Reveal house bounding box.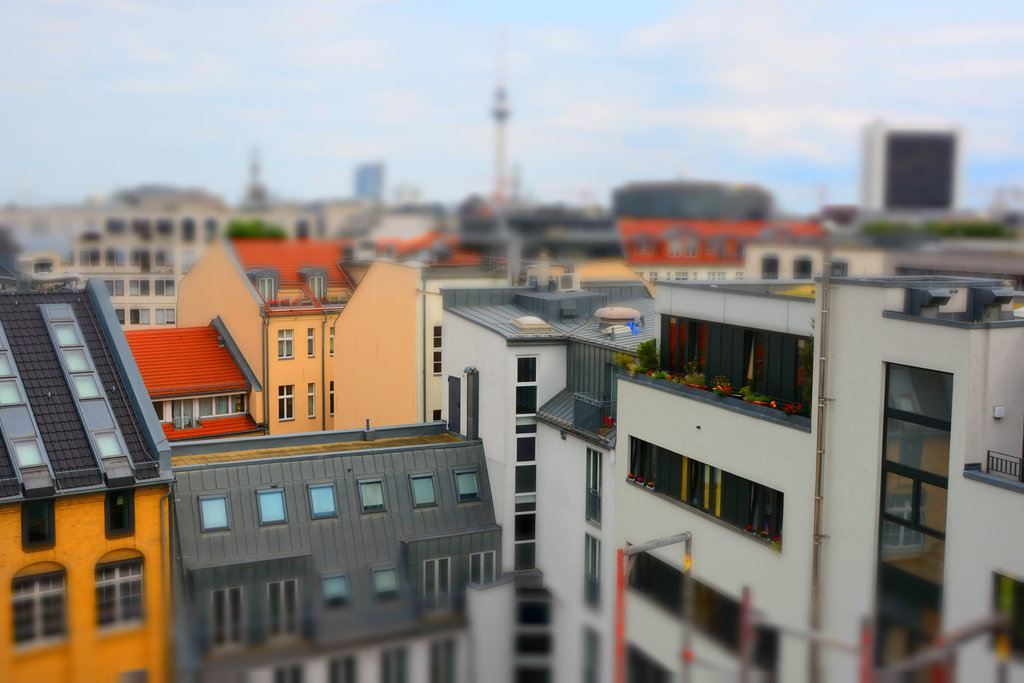
Revealed: 119, 237, 488, 441.
